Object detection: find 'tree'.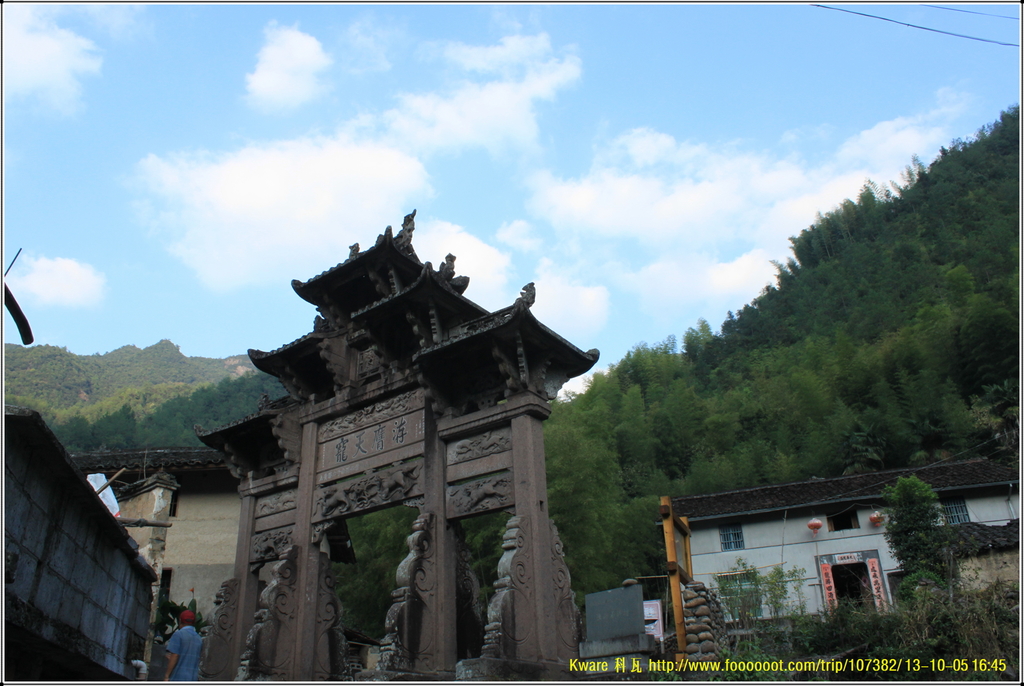
left=879, top=468, right=959, bottom=578.
